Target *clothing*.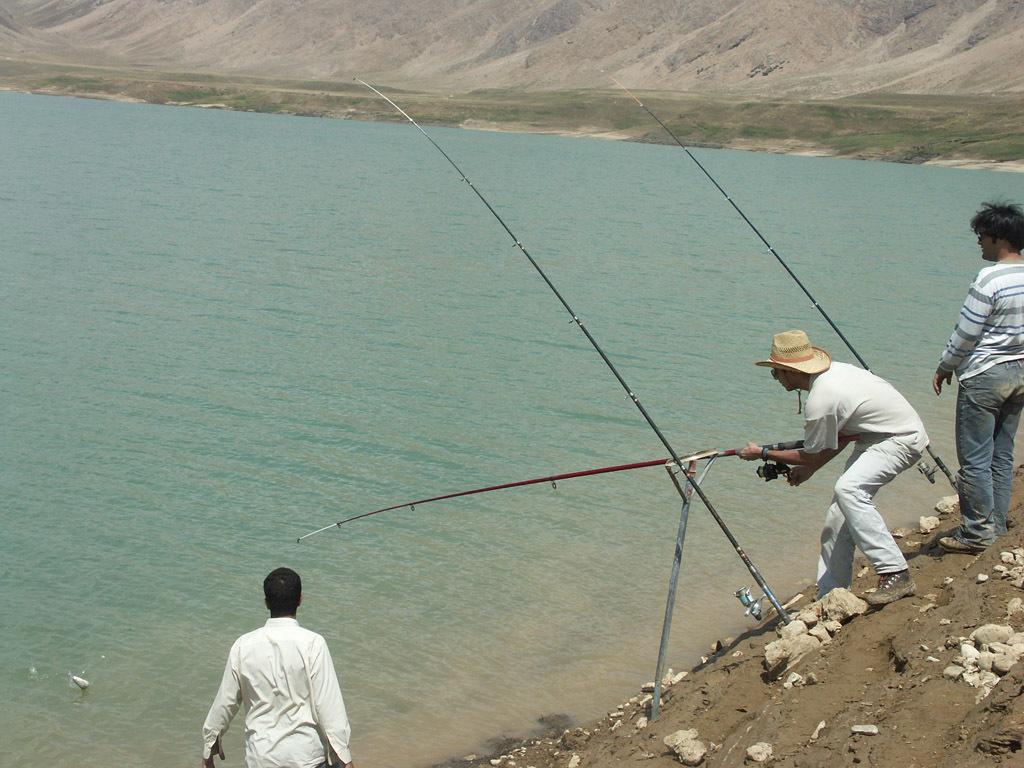
Target region: 934:259:1023:550.
